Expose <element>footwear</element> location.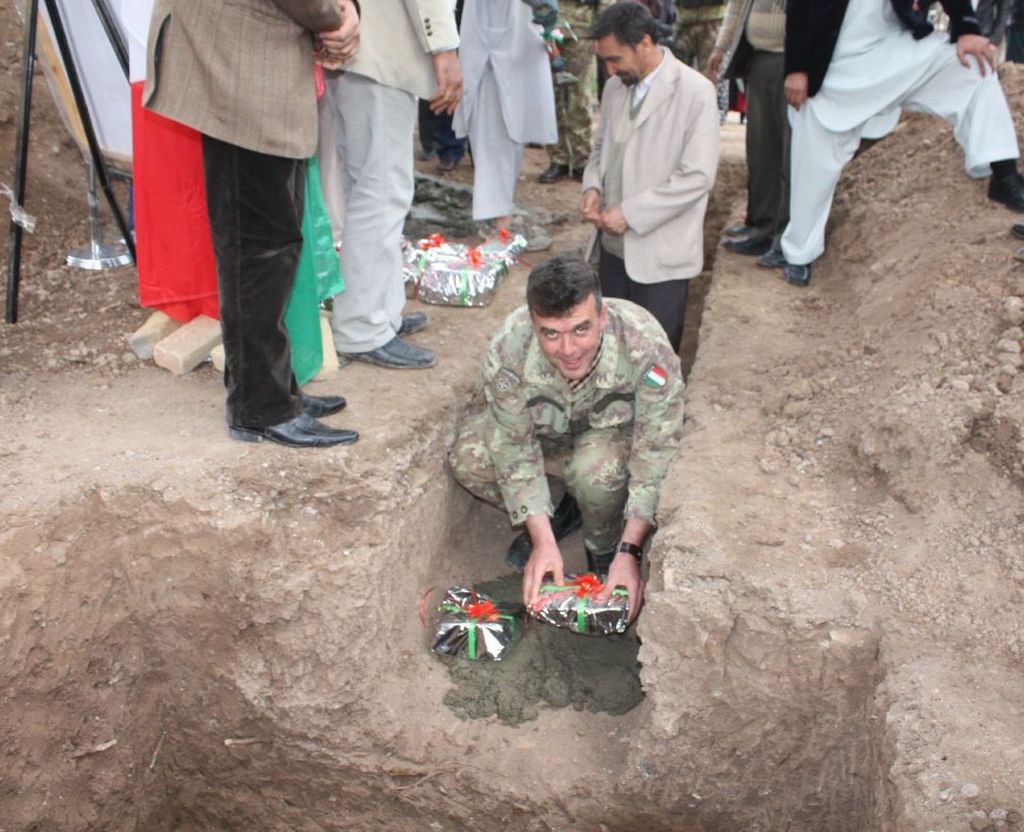
Exposed at box=[337, 331, 437, 368].
